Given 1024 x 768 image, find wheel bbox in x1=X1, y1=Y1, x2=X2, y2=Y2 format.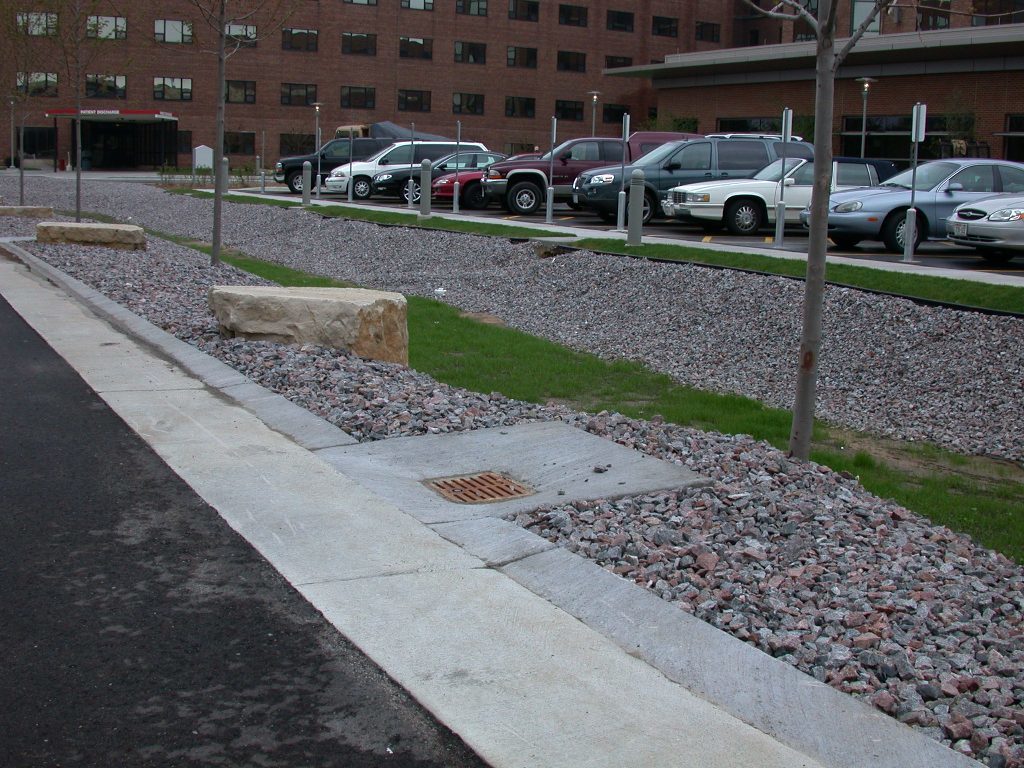
x1=616, y1=182, x2=659, y2=221.
